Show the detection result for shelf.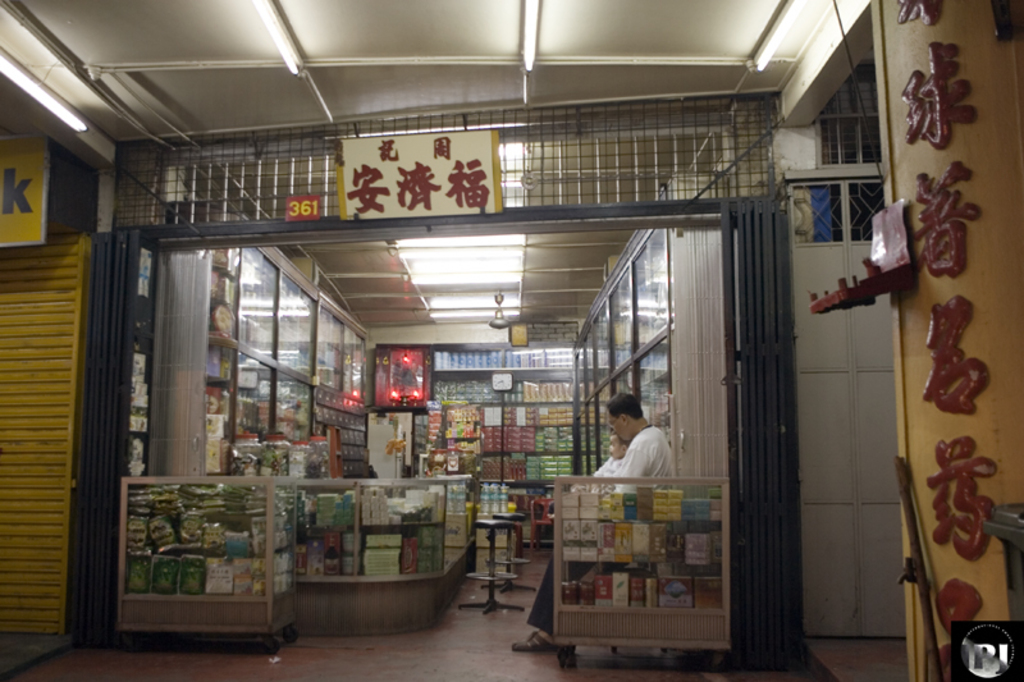
276 270 316 386.
